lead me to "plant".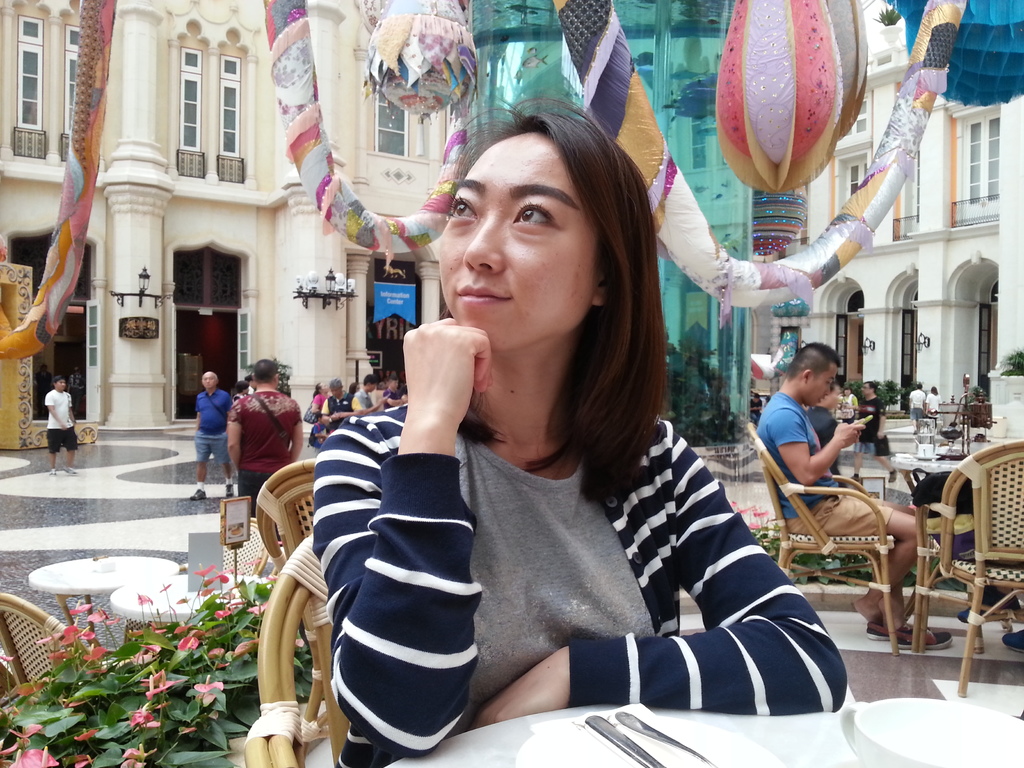
Lead to rect(993, 346, 1023, 376).
